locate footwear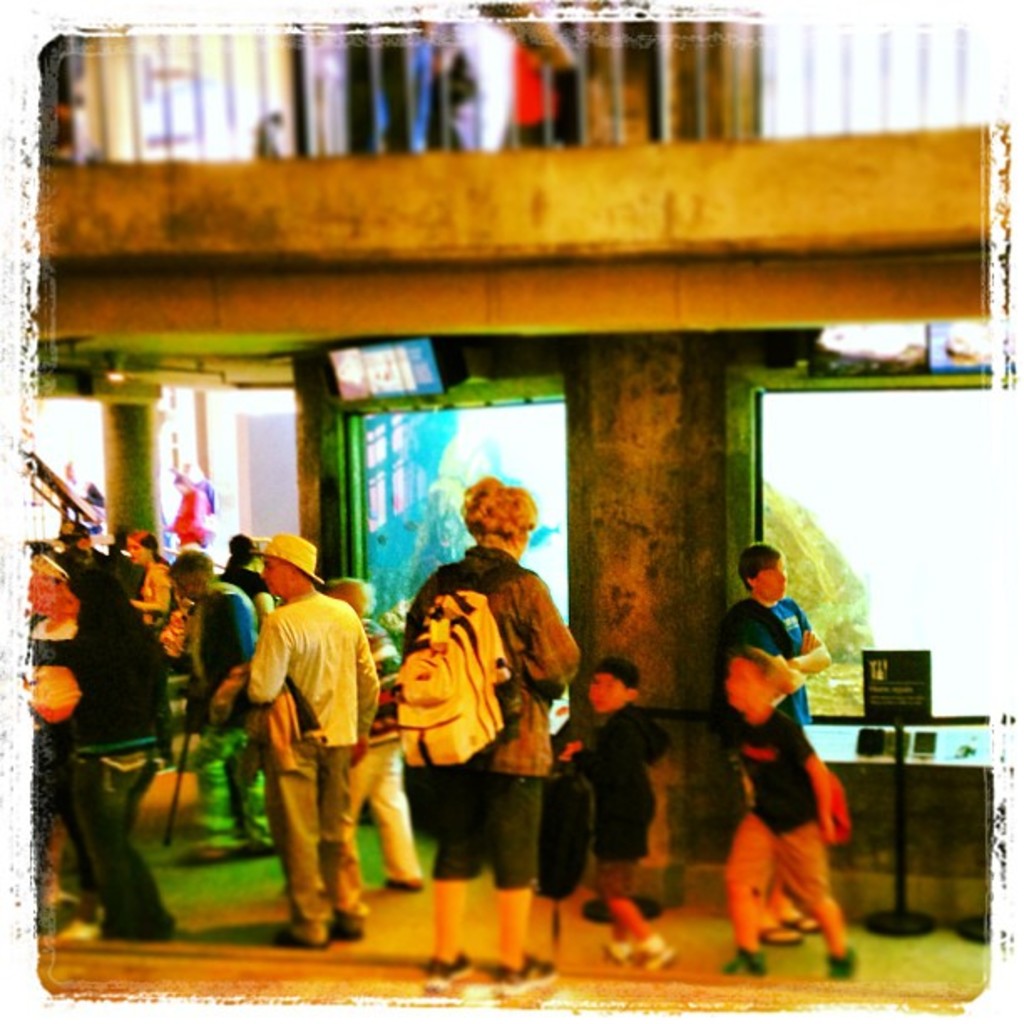
[x1=724, y1=944, x2=765, y2=977]
